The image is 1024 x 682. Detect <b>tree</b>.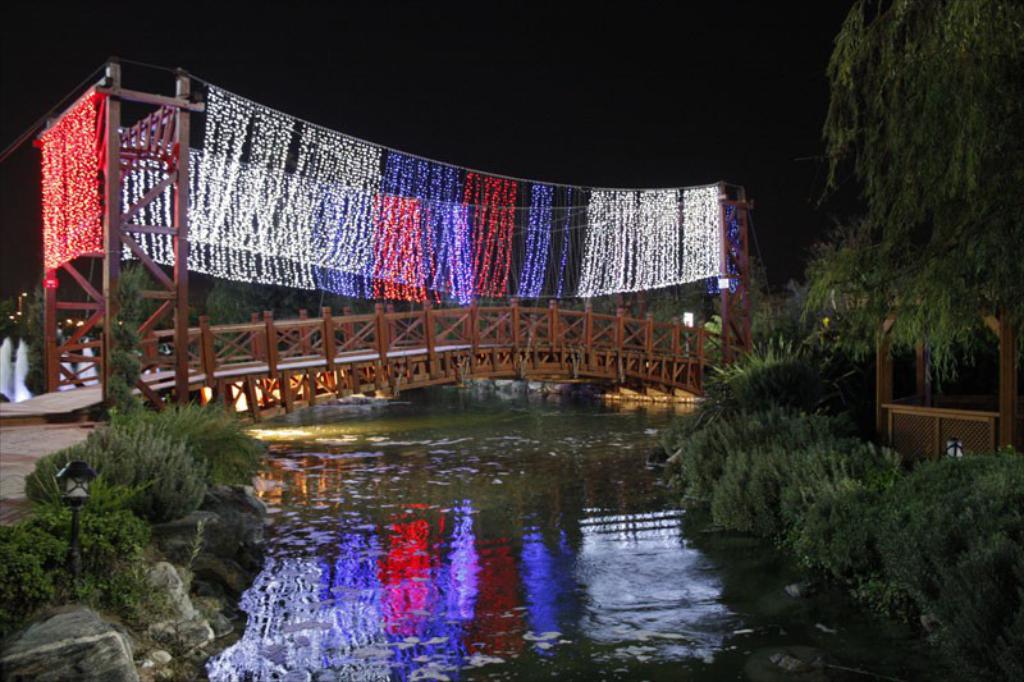
Detection: bbox=[22, 289, 55, 397].
